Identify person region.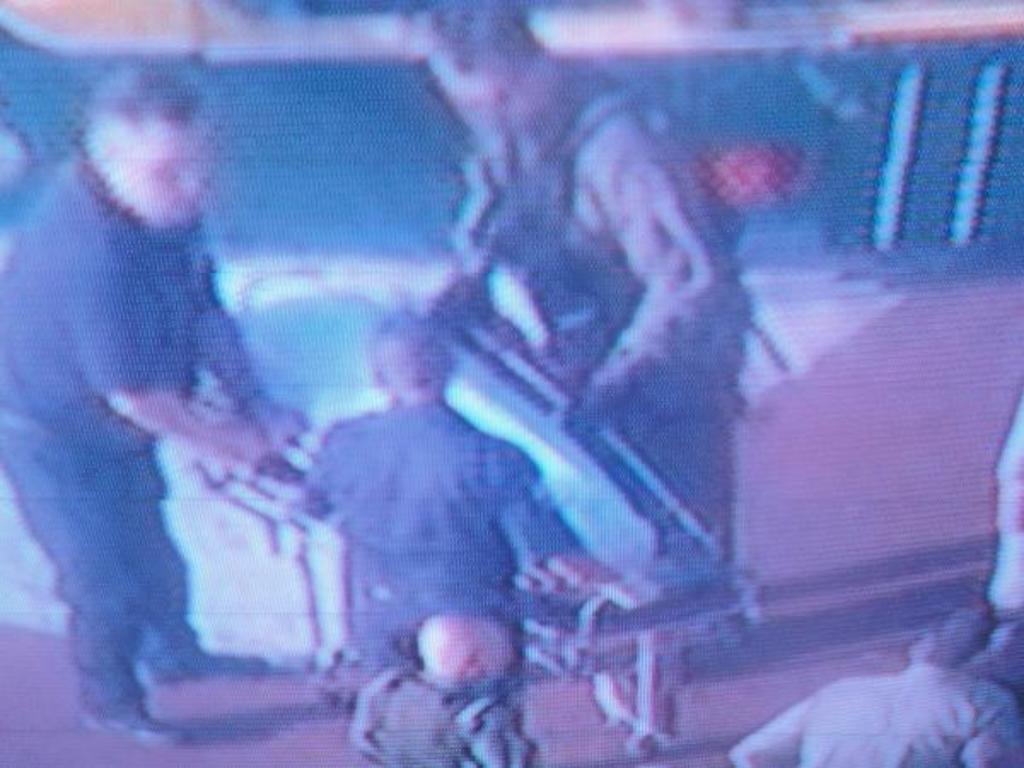
Region: select_region(15, 114, 302, 737).
